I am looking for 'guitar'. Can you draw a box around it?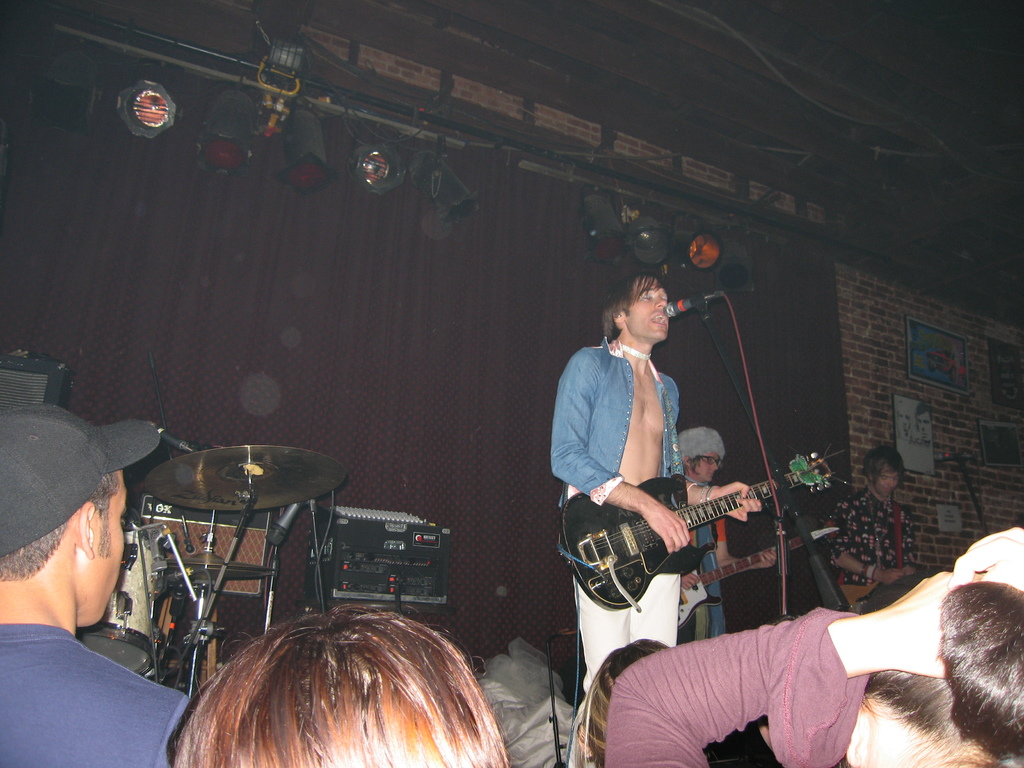
Sure, the bounding box is crop(563, 445, 842, 611).
